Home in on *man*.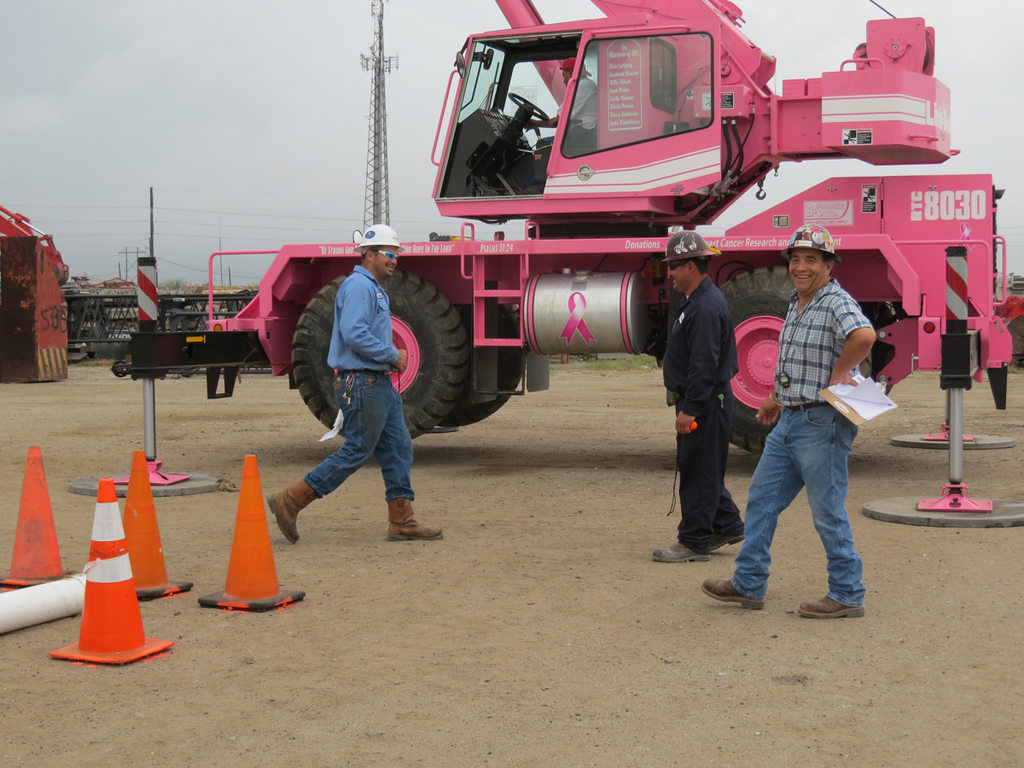
Homed in at region(729, 216, 889, 615).
